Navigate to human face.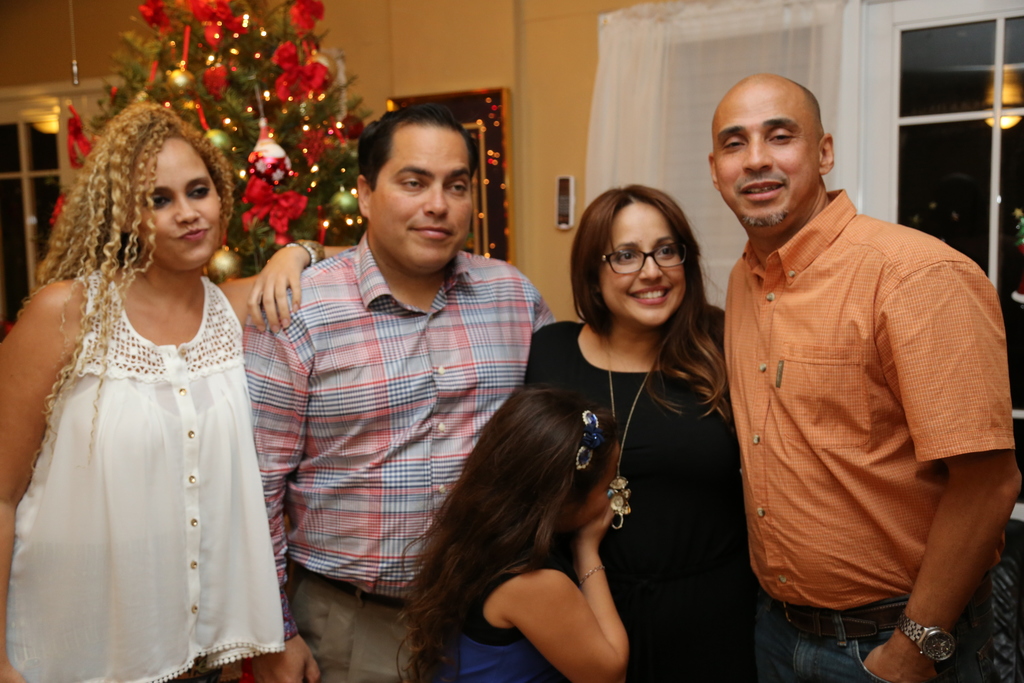
Navigation target: crop(374, 130, 473, 268).
